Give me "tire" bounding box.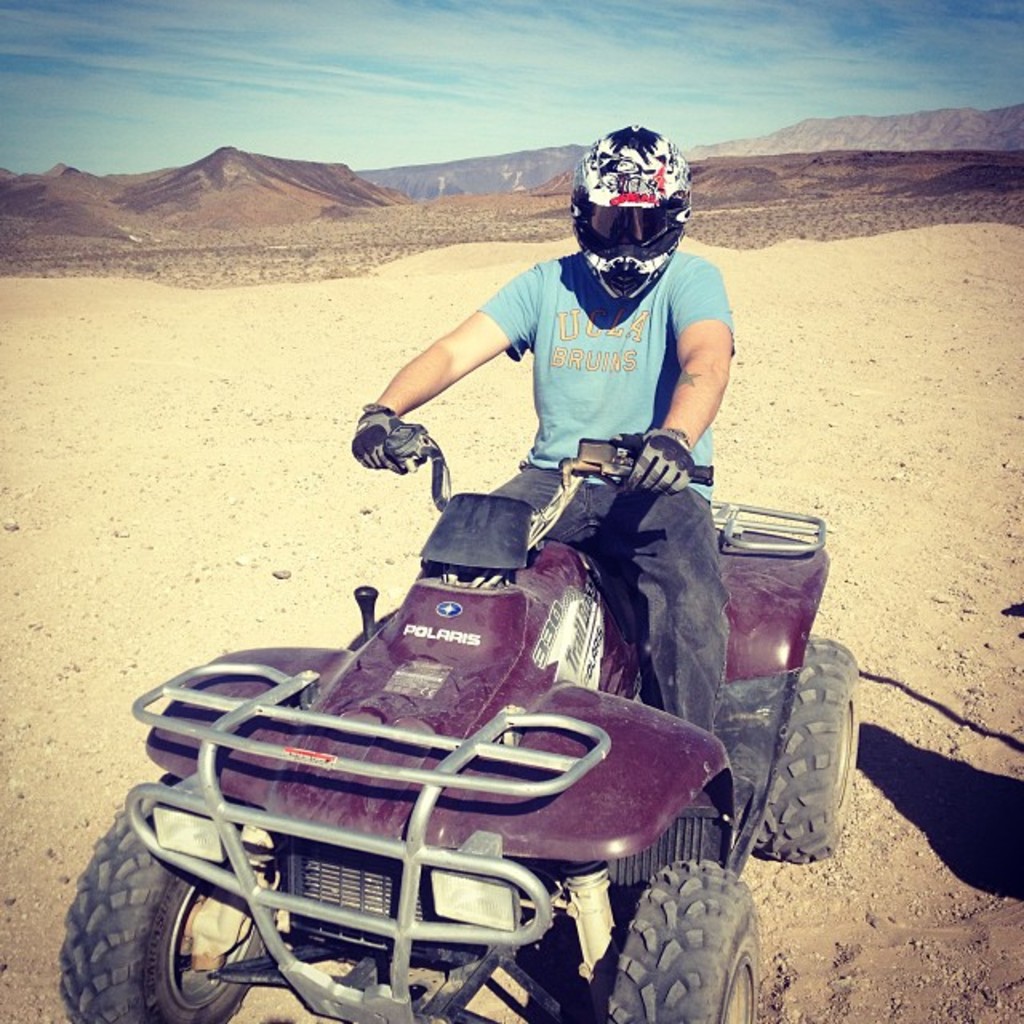
<bbox>757, 638, 854, 867</bbox>.
